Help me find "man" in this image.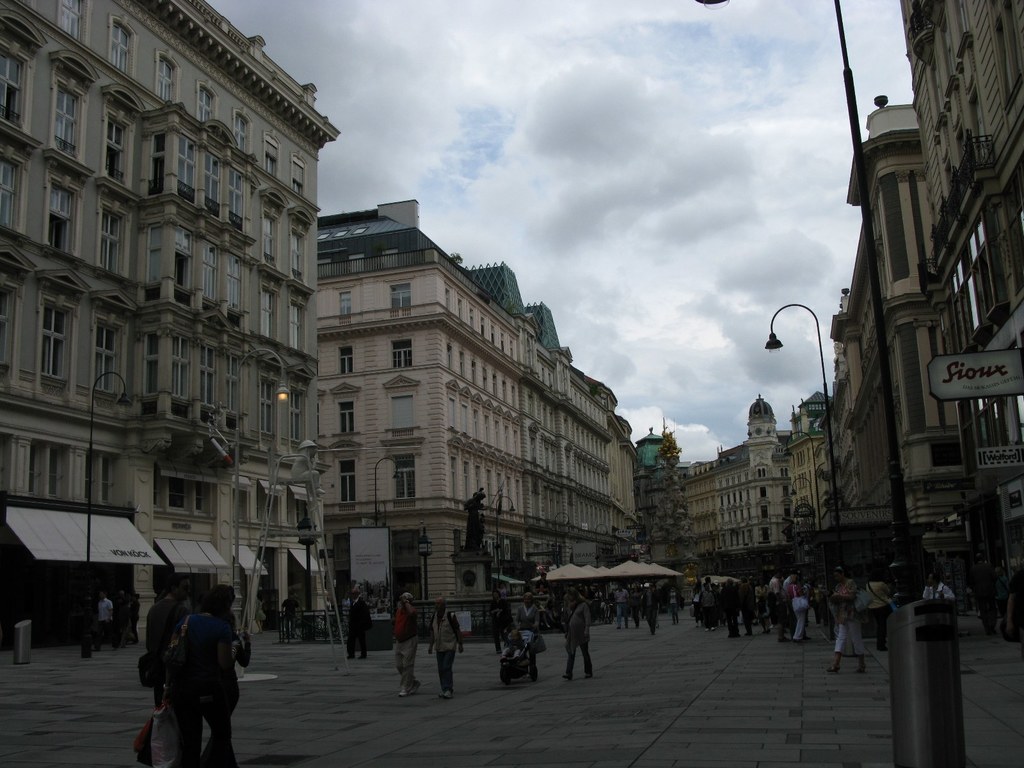
Found it: 348, 588, 374, 660.
